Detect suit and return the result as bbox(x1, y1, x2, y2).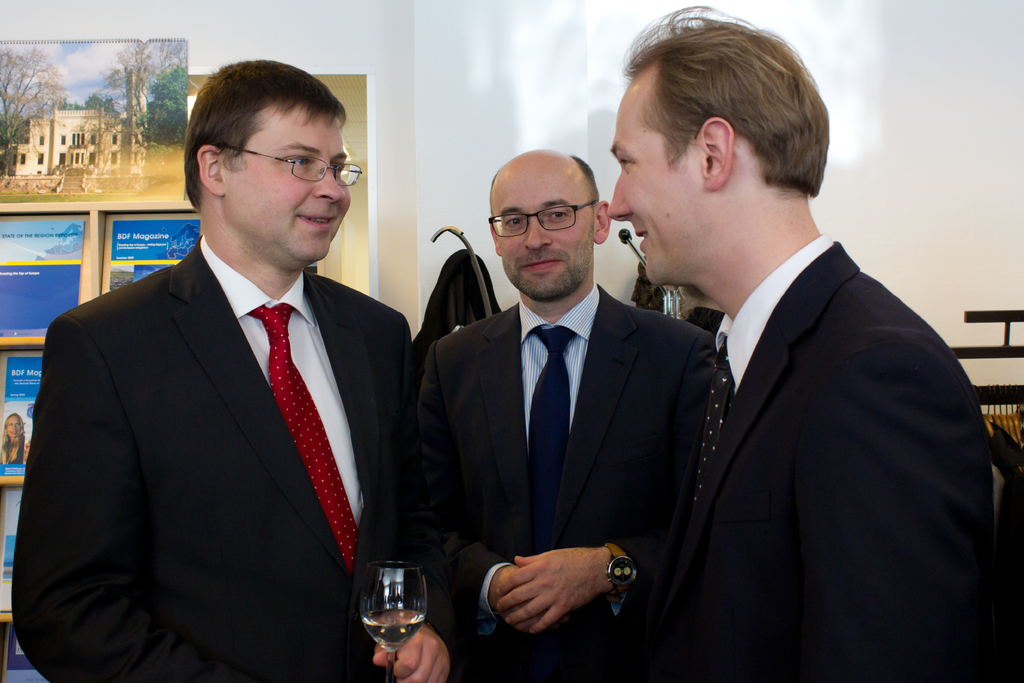
bbox(633, 241, 994, 682).
